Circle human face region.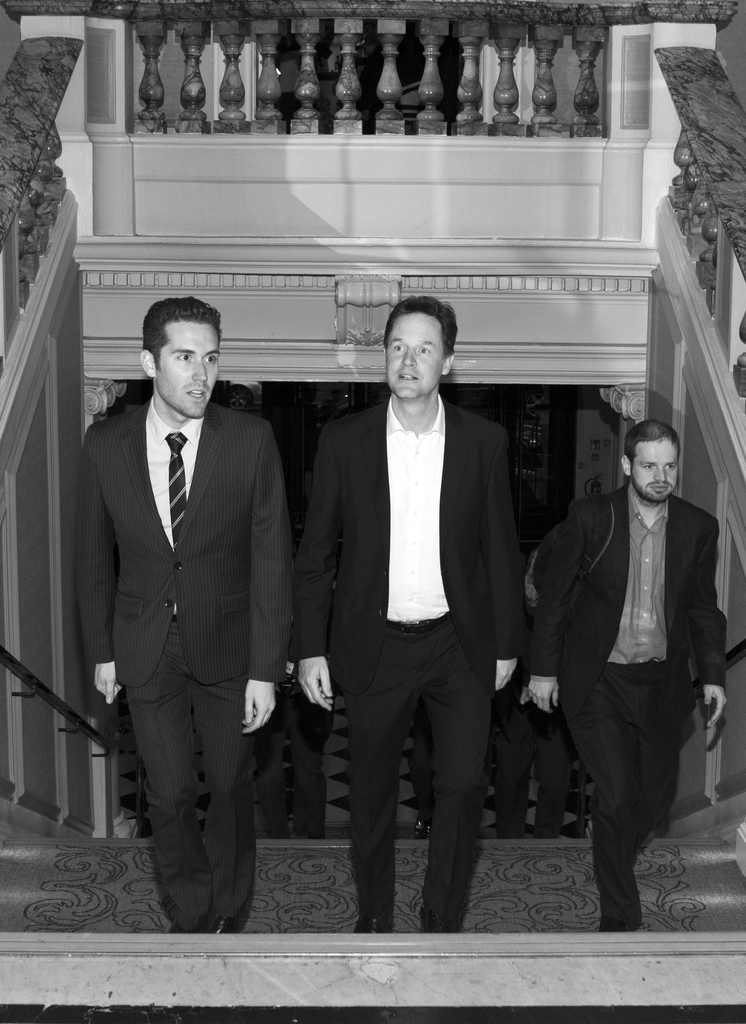
Region: region(158, 323, 222, 414).
